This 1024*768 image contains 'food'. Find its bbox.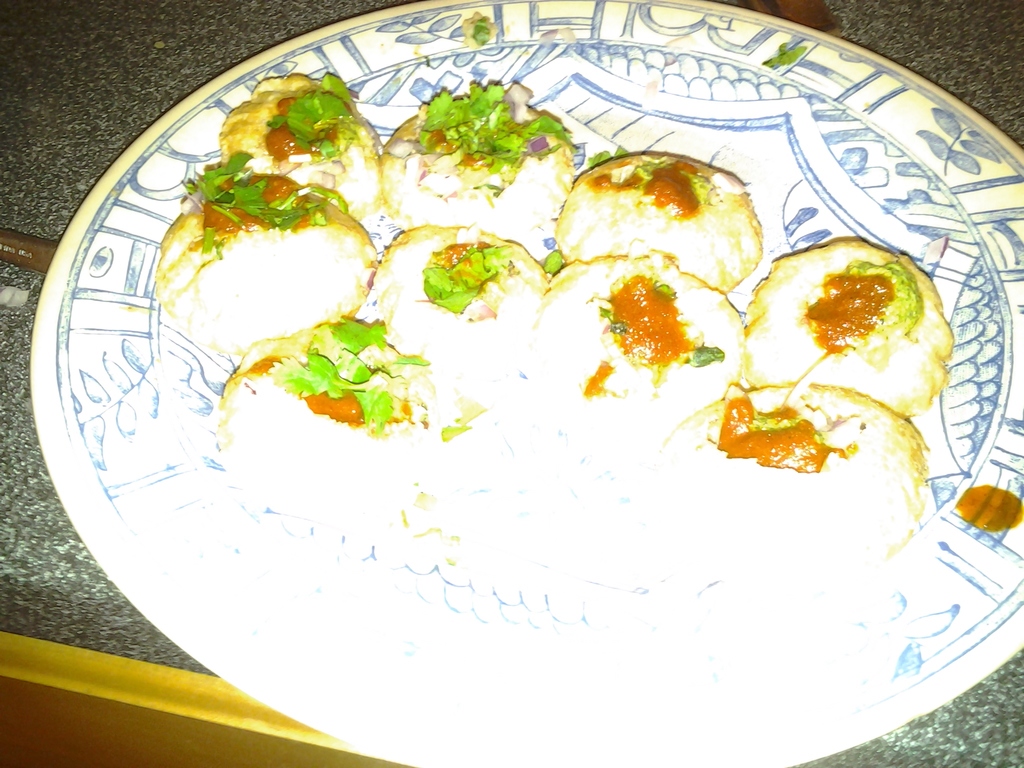
crop(216, 315, 442, 511).
